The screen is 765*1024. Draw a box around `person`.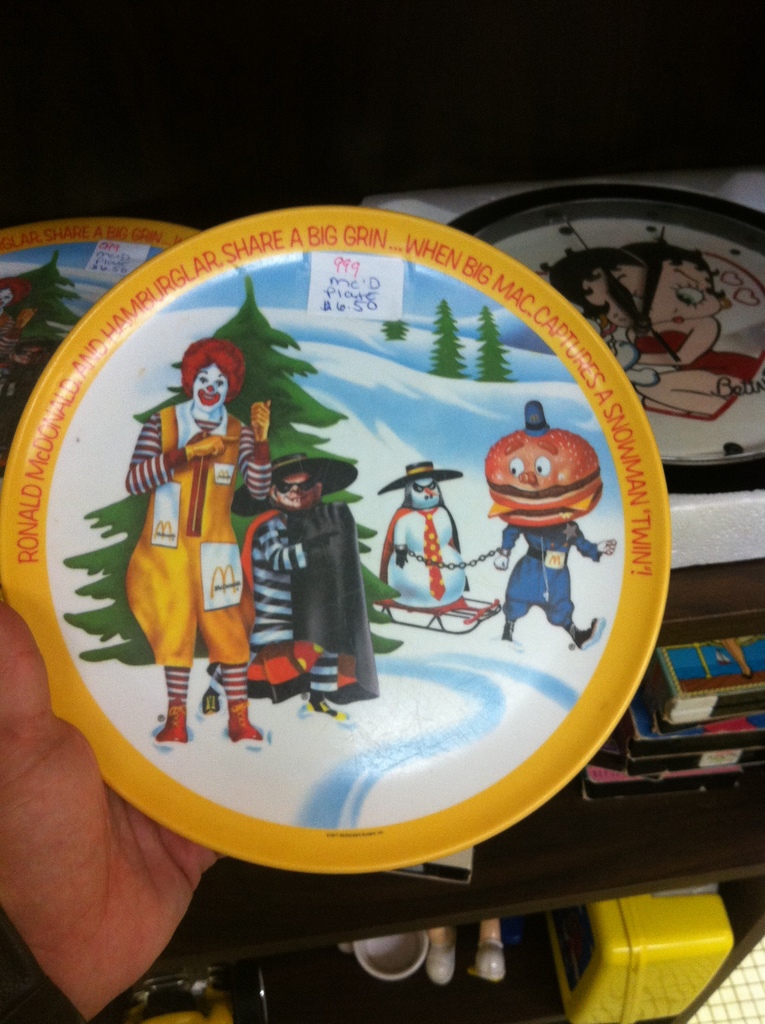
245,454,366,724.
